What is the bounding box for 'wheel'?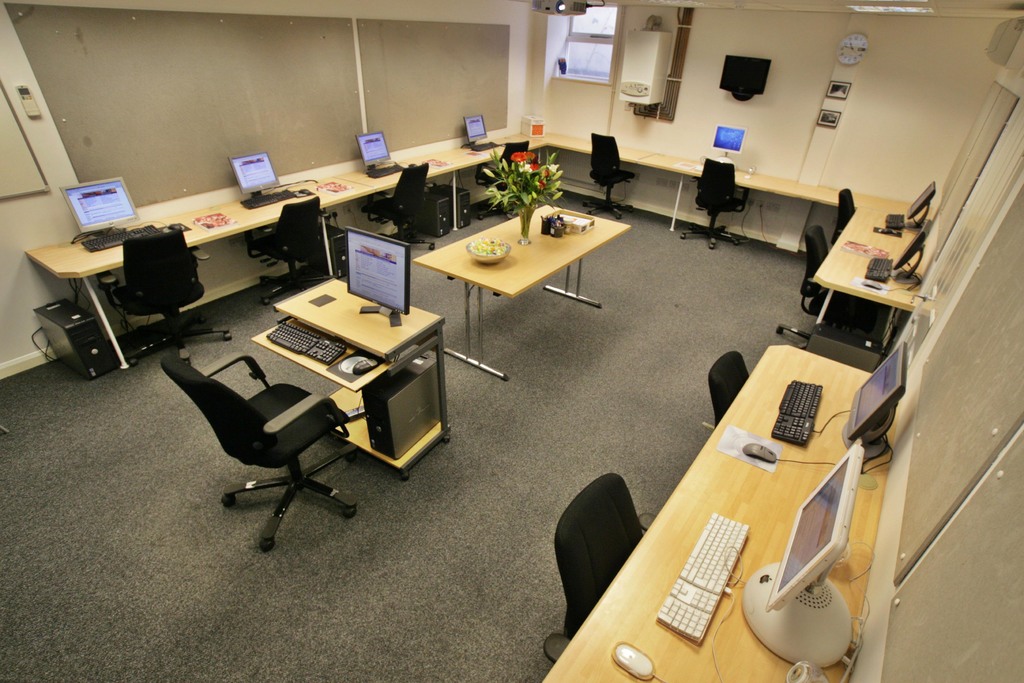
[614,215,621,218].
